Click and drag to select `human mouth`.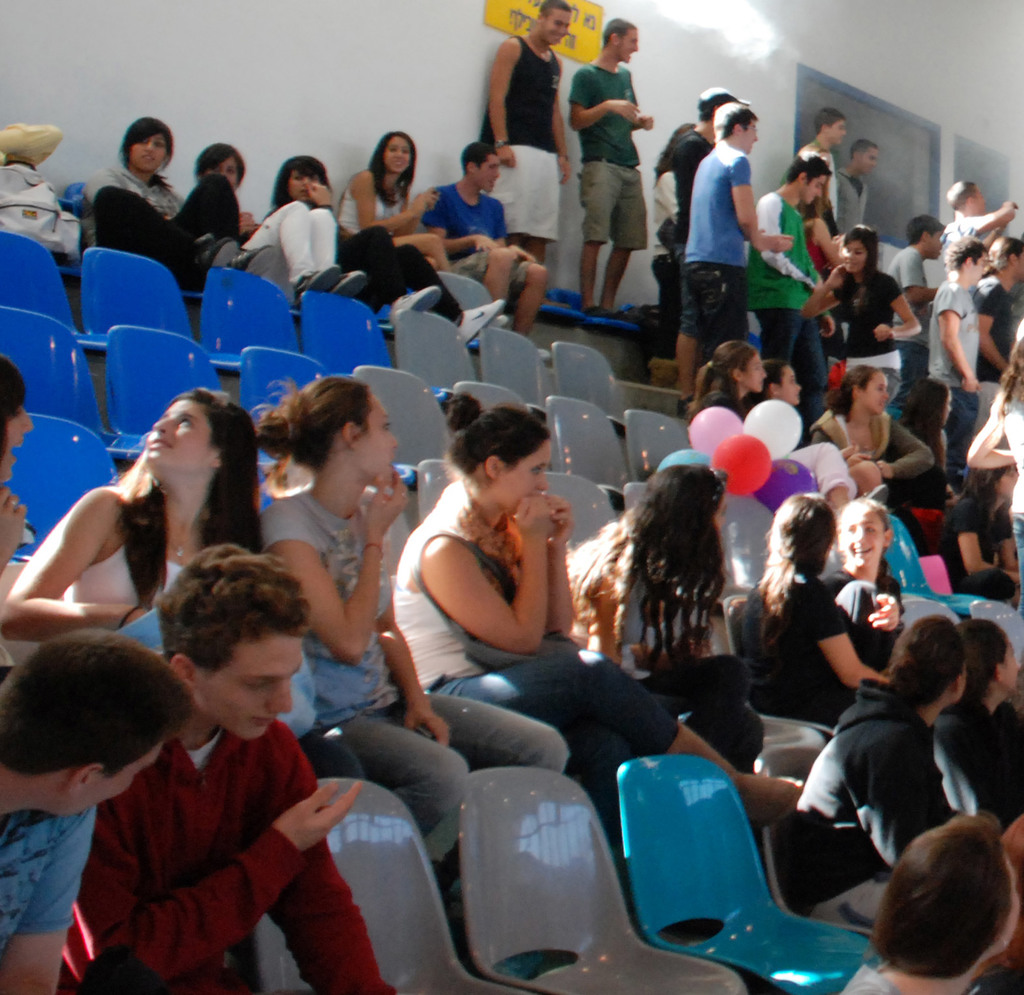
Selection: crop(849, 546, 869, 556).
